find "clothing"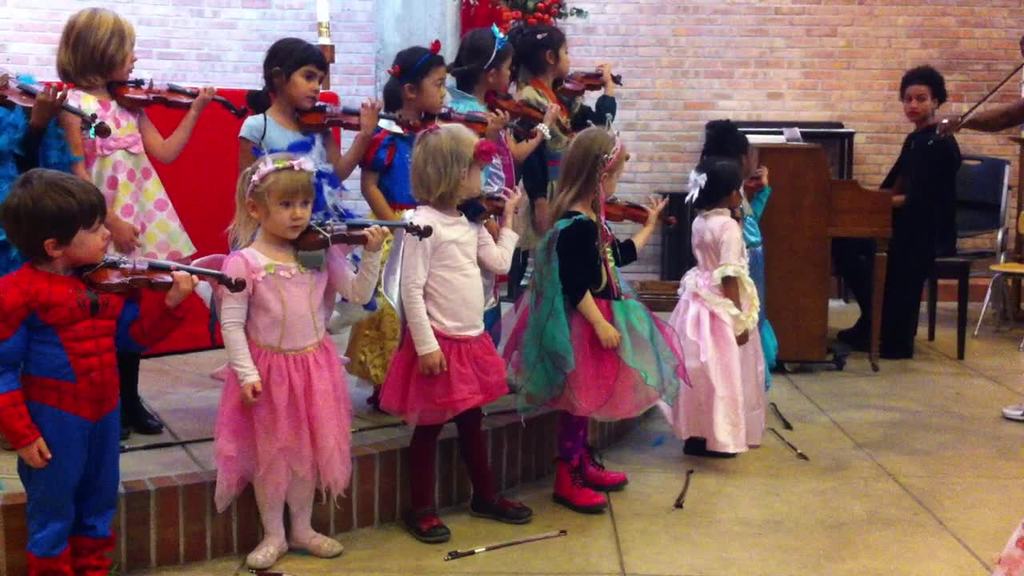
x1=238 y1=109 x2=374 y2=226
